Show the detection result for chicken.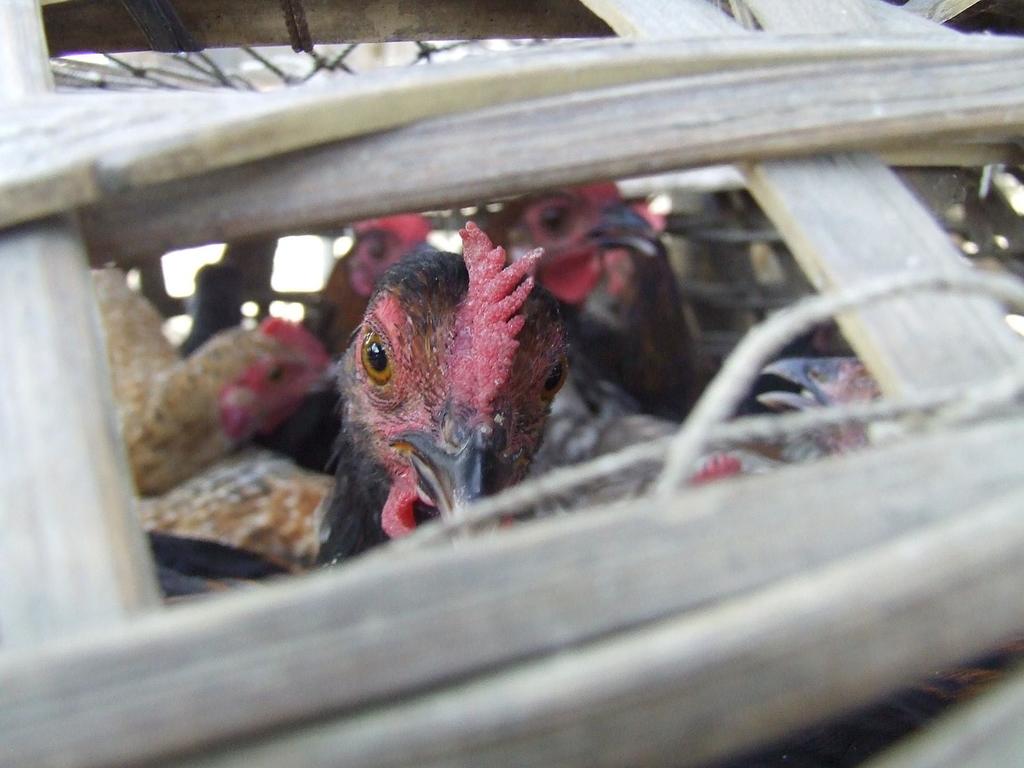
box(317, 219, 570, 536).
